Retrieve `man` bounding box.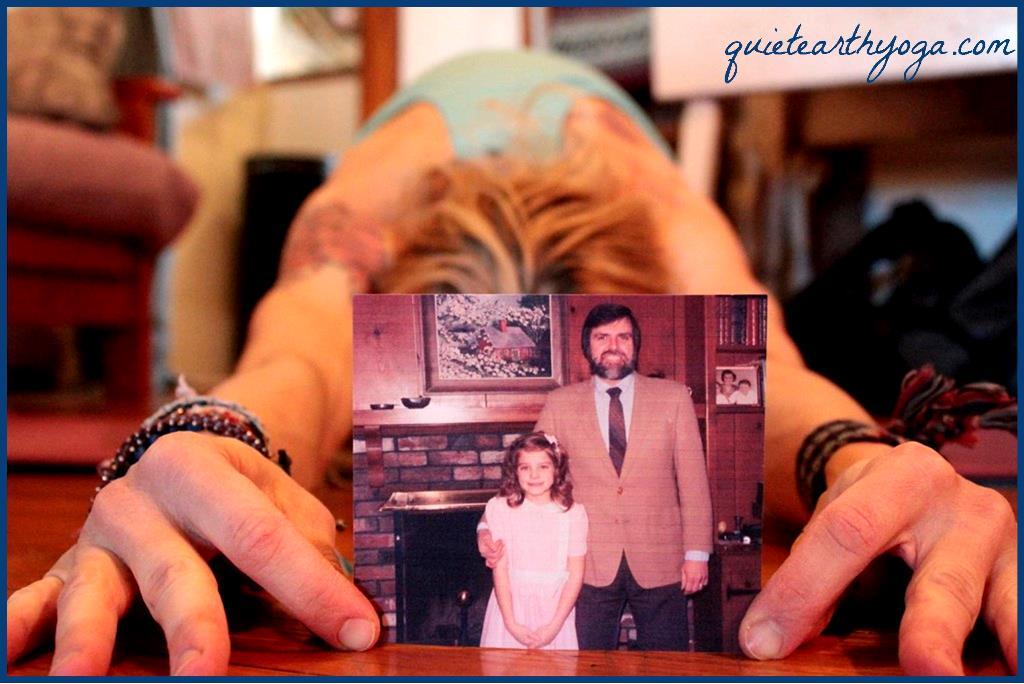
Bounding box: l=536, t=303, r=731, b=660.
